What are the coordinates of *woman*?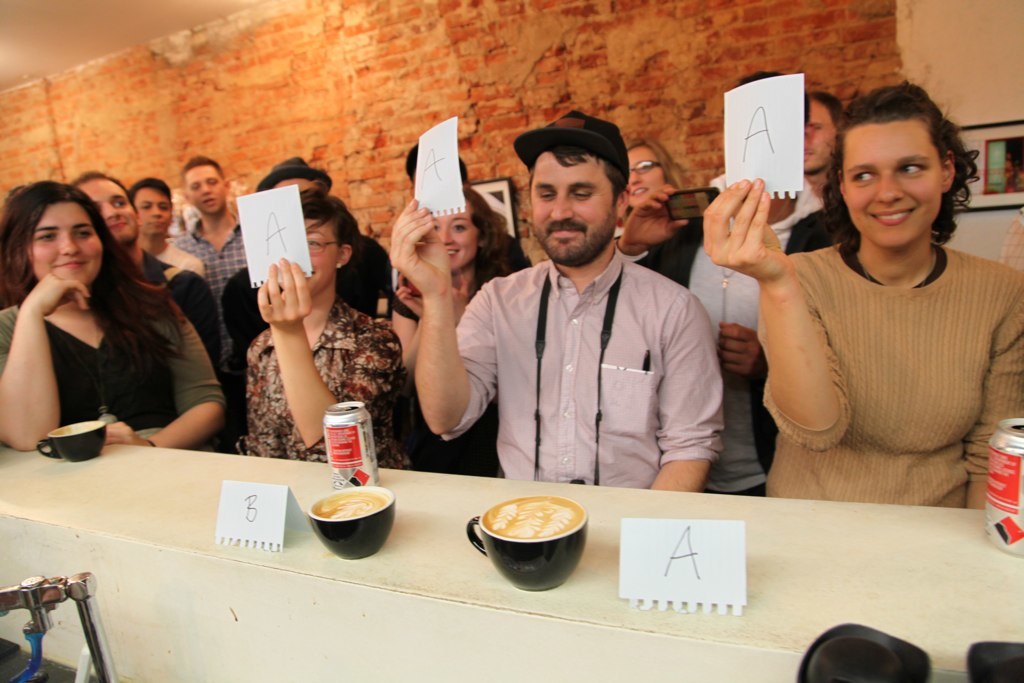
bbox(13, 165, 202, 489).
